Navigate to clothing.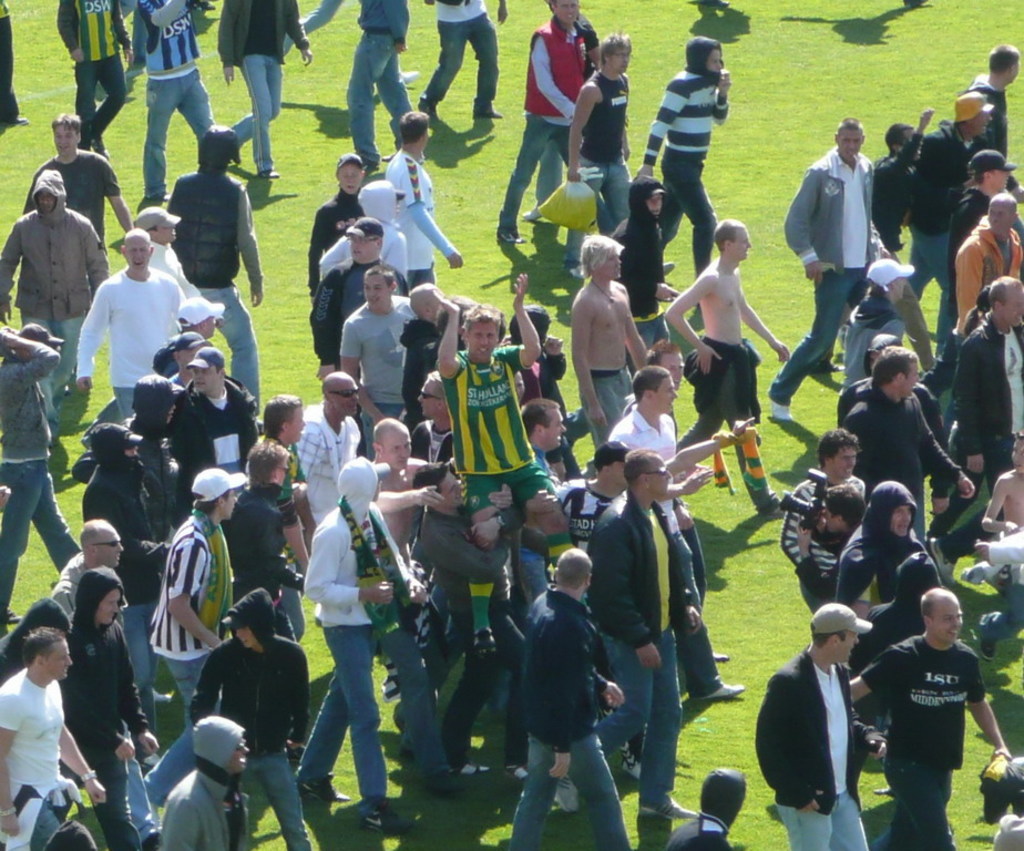
Navigation target: left=0, top=669, right=82, bottom=850.
